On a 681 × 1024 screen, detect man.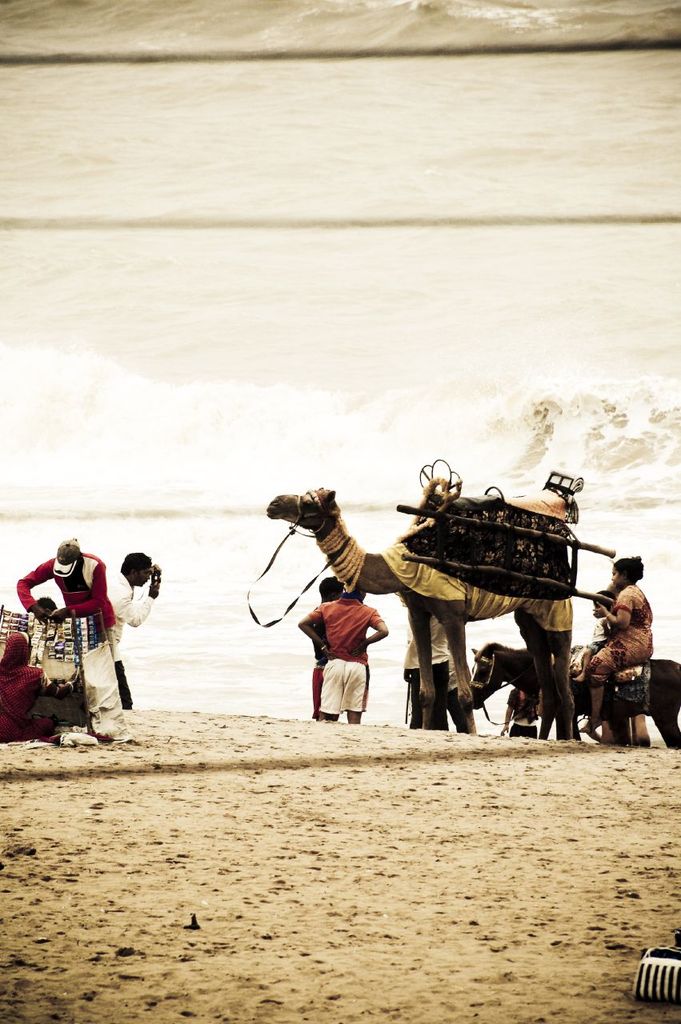
pyautogui.locateOnScreen(396, 601, 470, 738).
